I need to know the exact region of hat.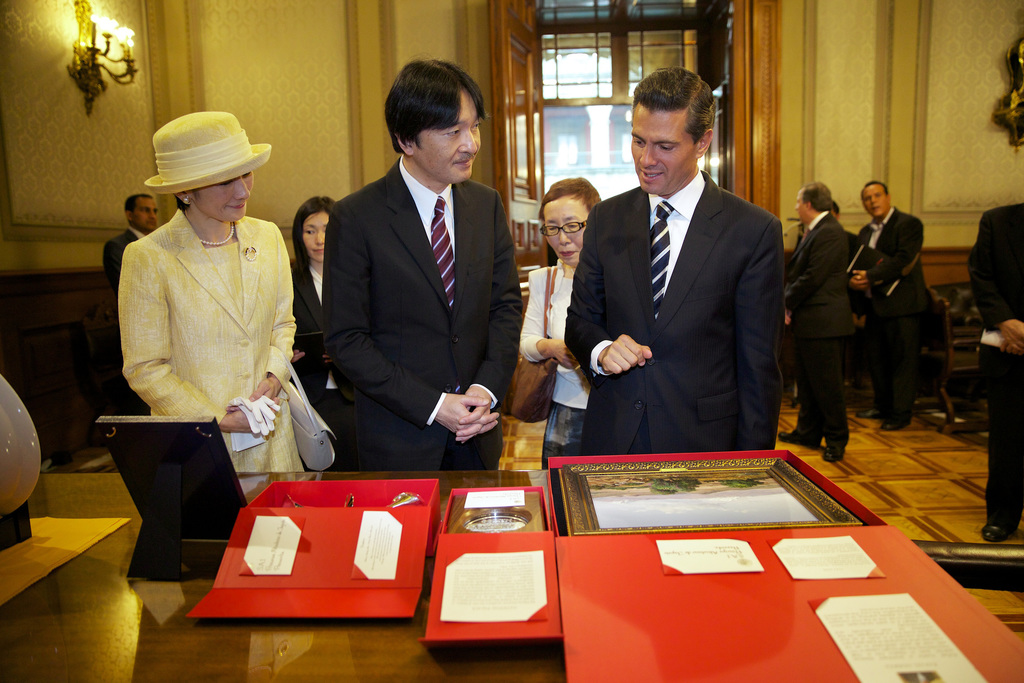
Region: 145,110,273,195.
